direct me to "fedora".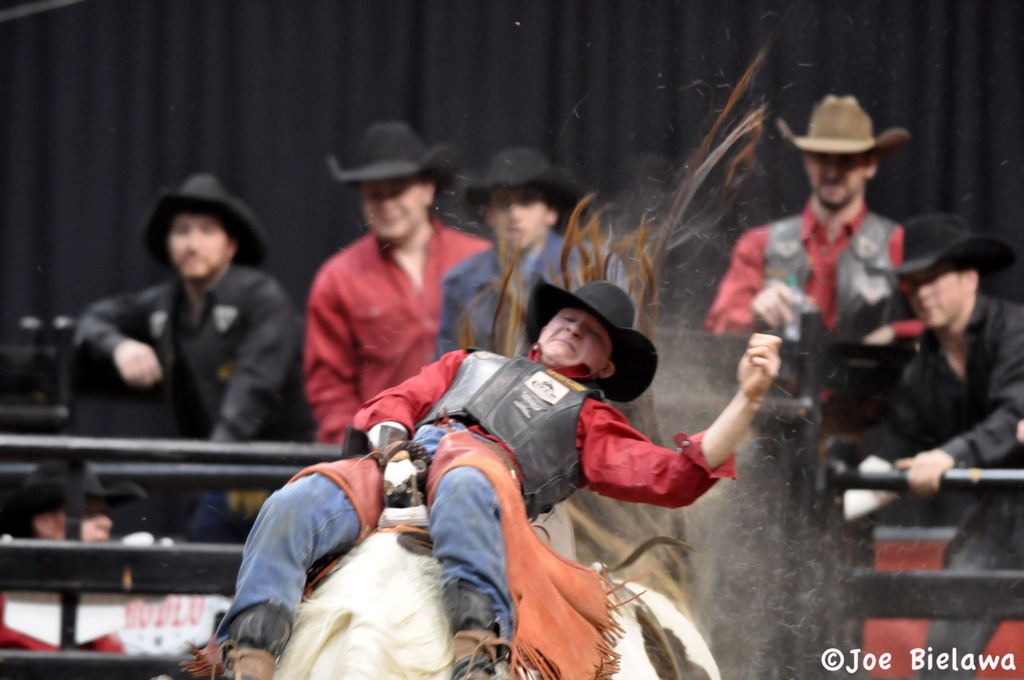
Direction: 324:122:464:201.
